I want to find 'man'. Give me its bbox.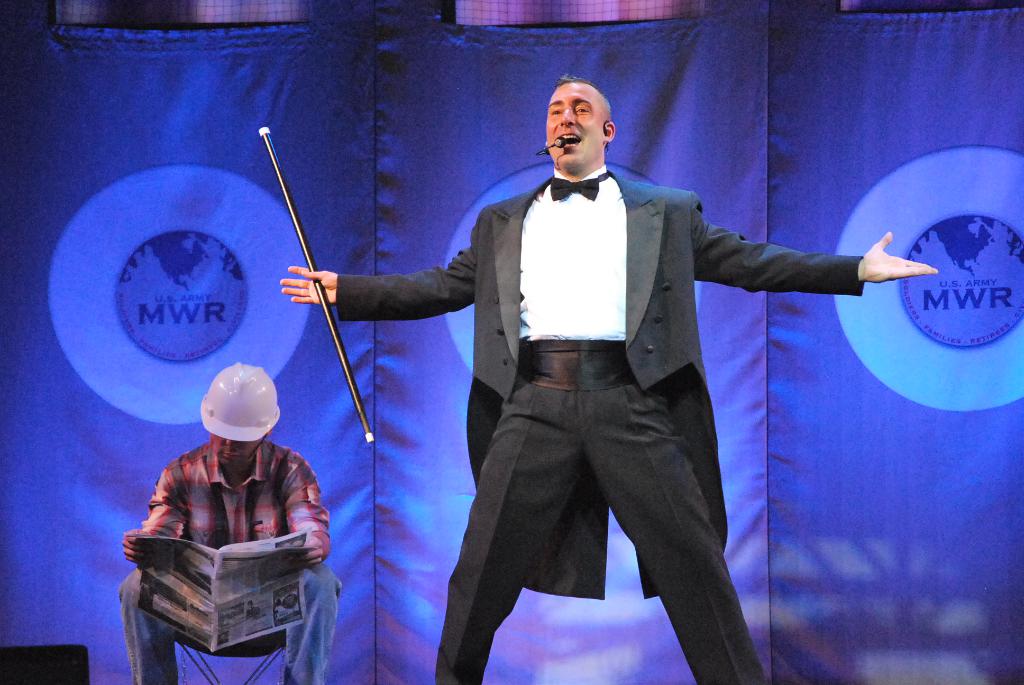
120/358/349/684.
